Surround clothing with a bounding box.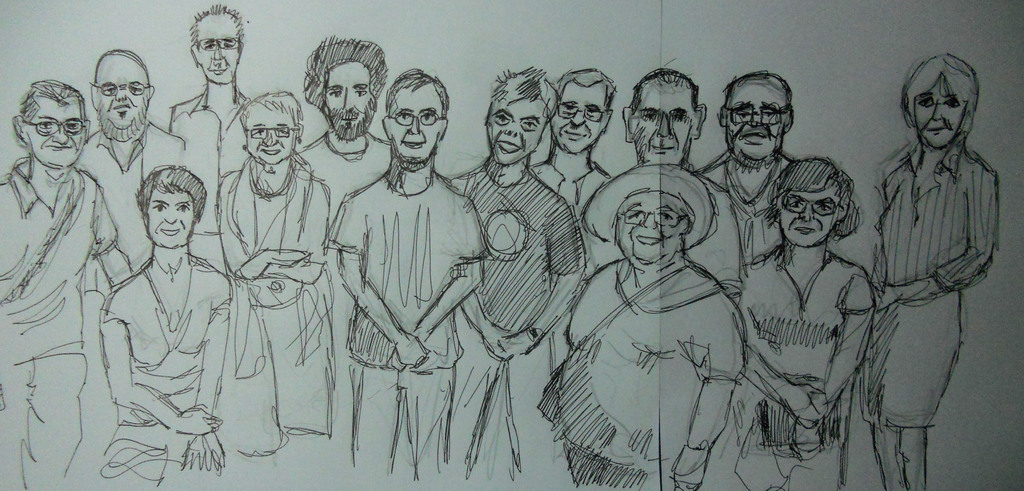
[446, 162, 590, 480].
